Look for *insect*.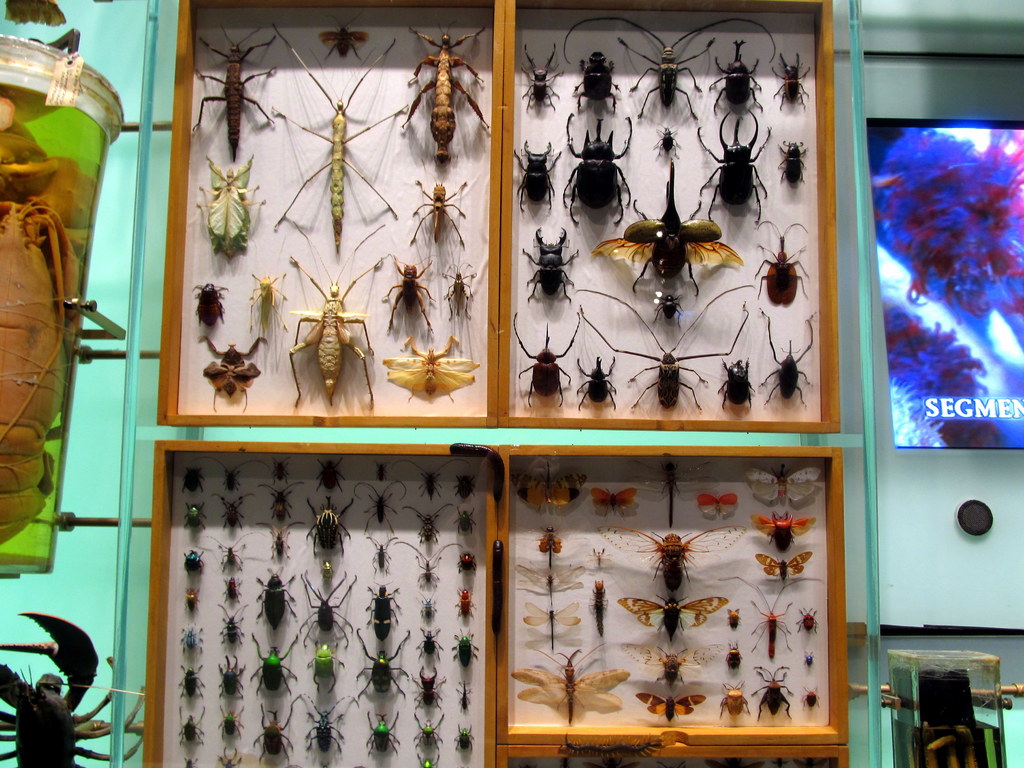
Found: left=511, top=309, right=582, bottom=407.
